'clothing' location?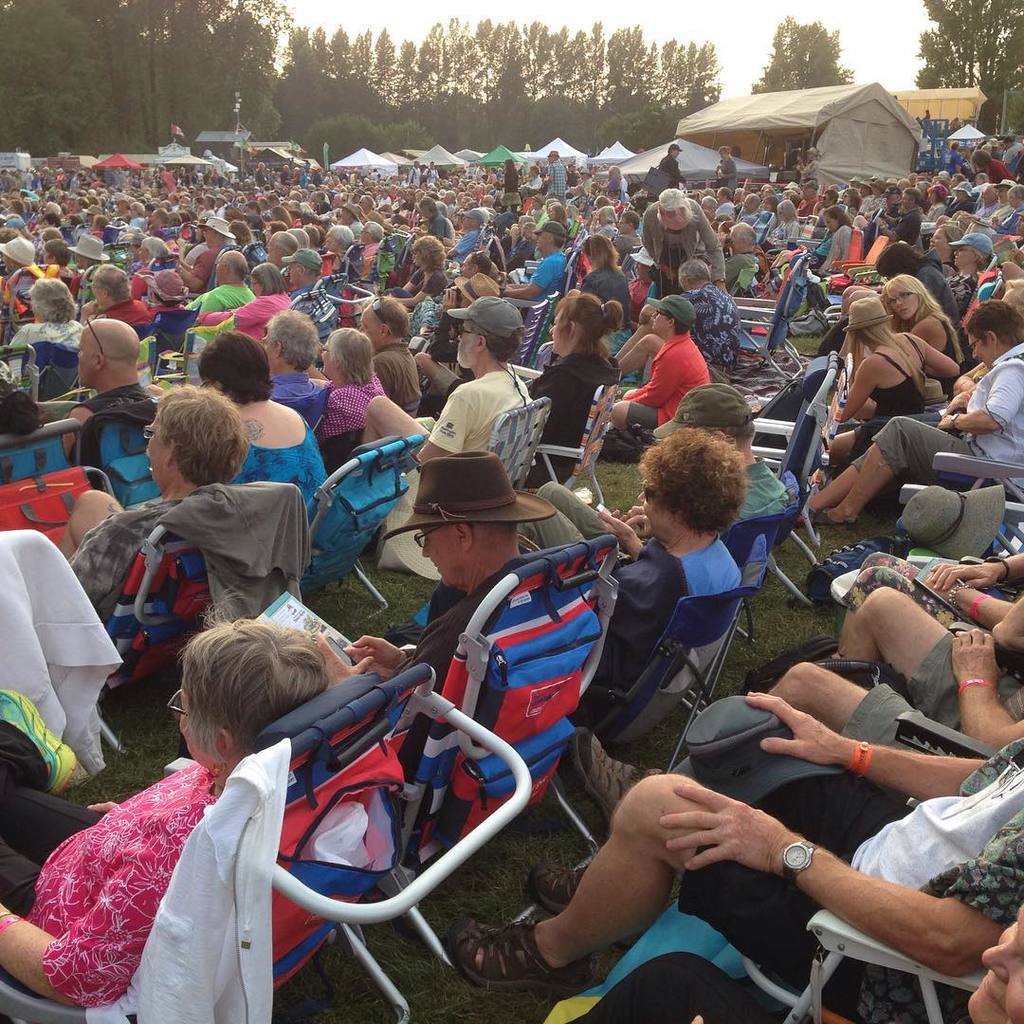
select_region(832, 619, 1023, 774)
